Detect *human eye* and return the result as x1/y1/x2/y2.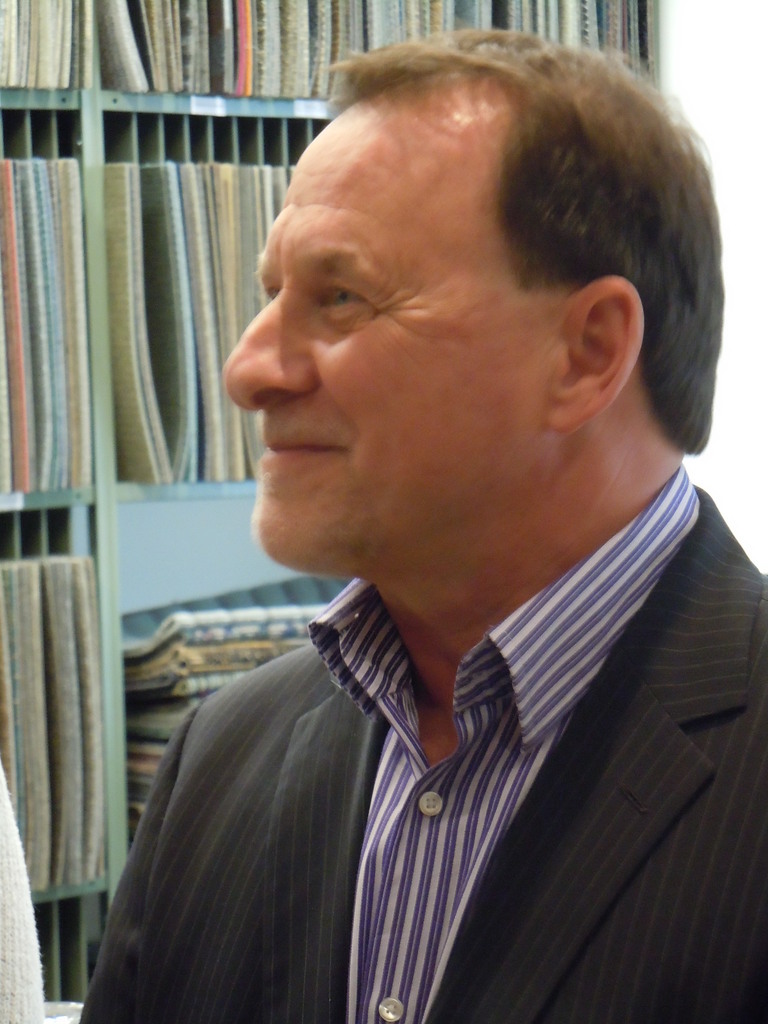
310/275/366/328.
